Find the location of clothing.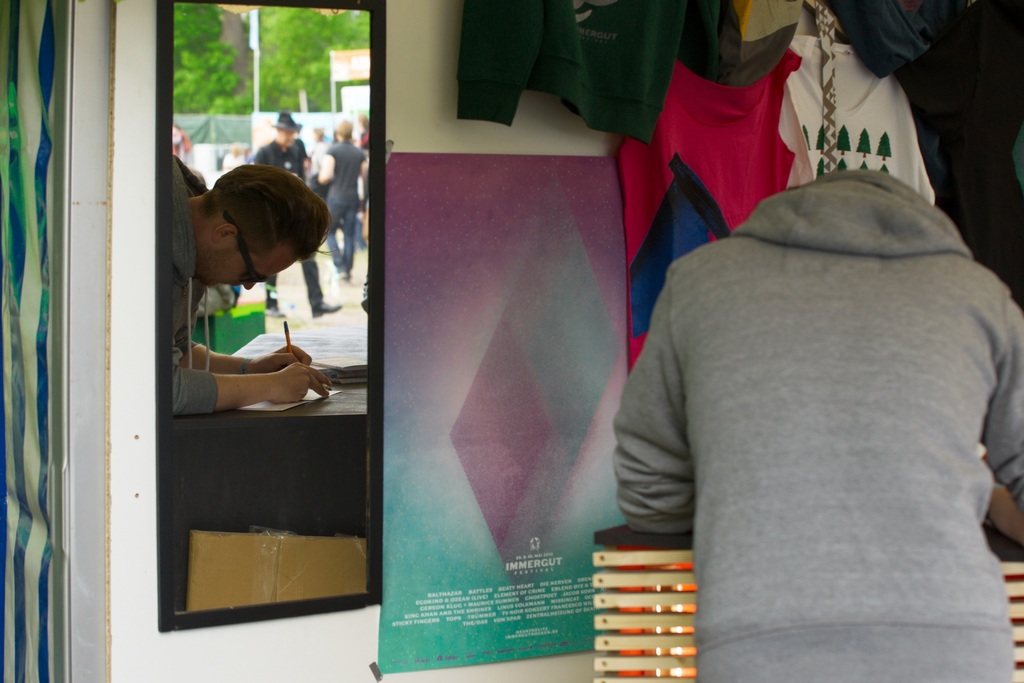
Location: box=[623, 147, 1023, 682].
